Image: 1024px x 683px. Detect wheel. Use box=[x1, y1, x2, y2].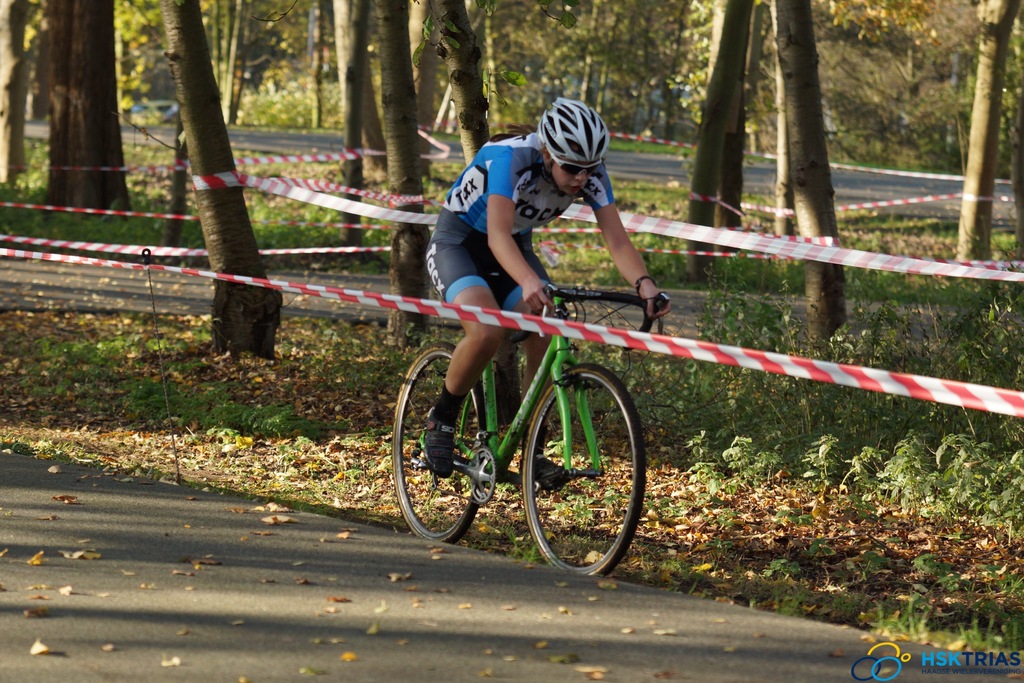
box=[522, 359, 639, 573].
